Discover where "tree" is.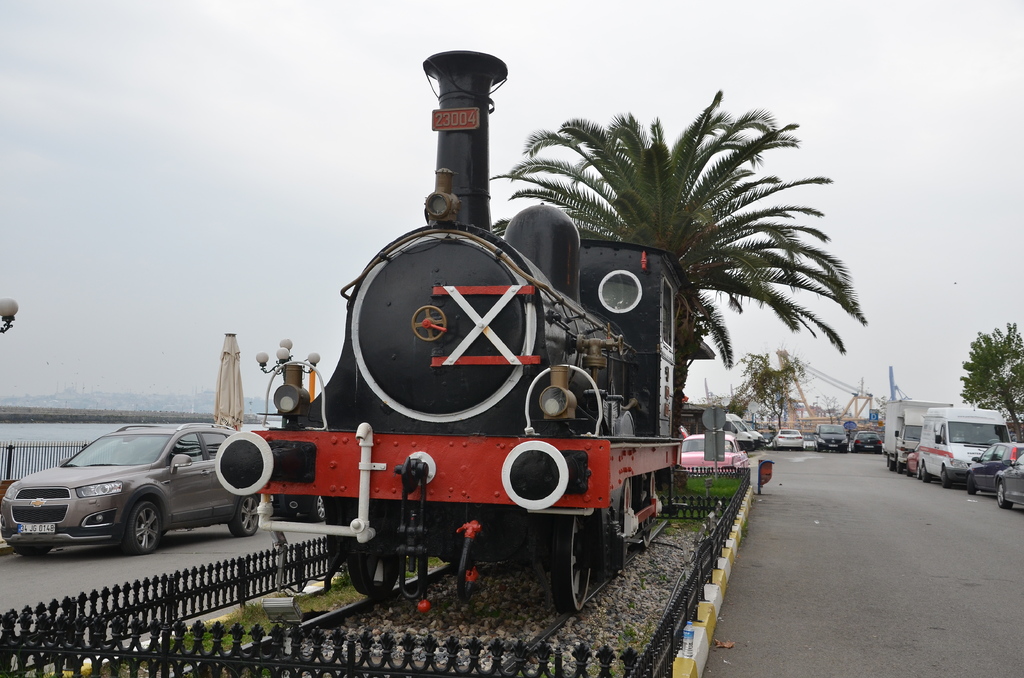
Discovered at {"left": 488, "top": 87, "right": 874, "bottom": 372}.
